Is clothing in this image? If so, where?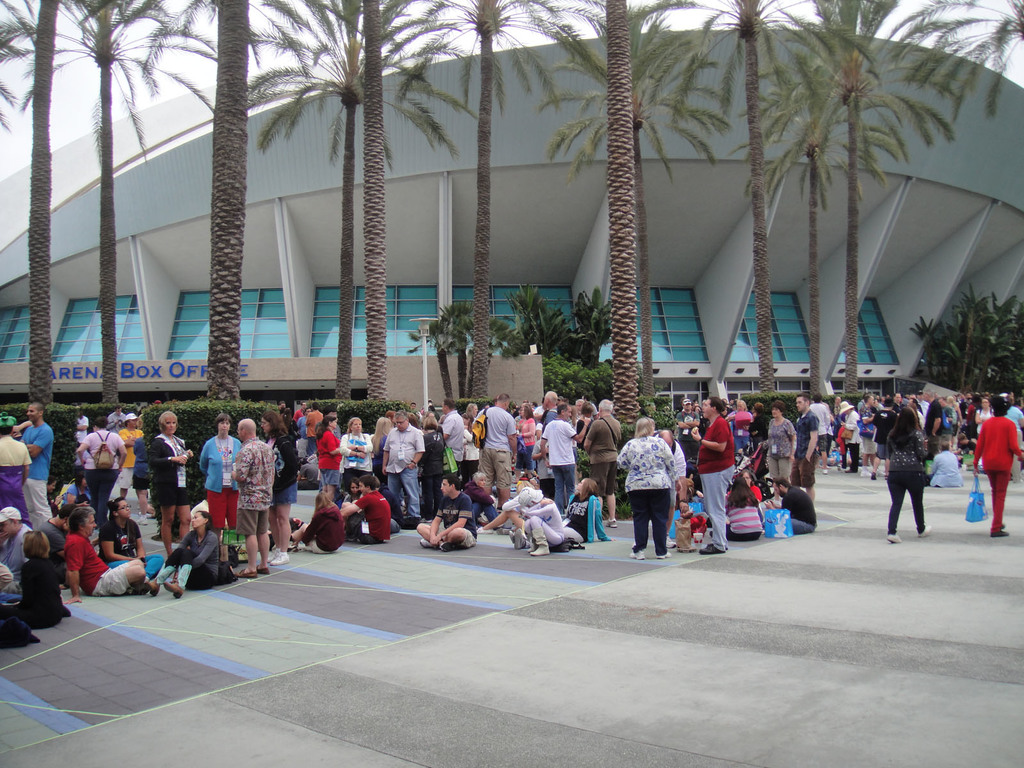
Yes, at bbox=[618, 415, 689, 557].
